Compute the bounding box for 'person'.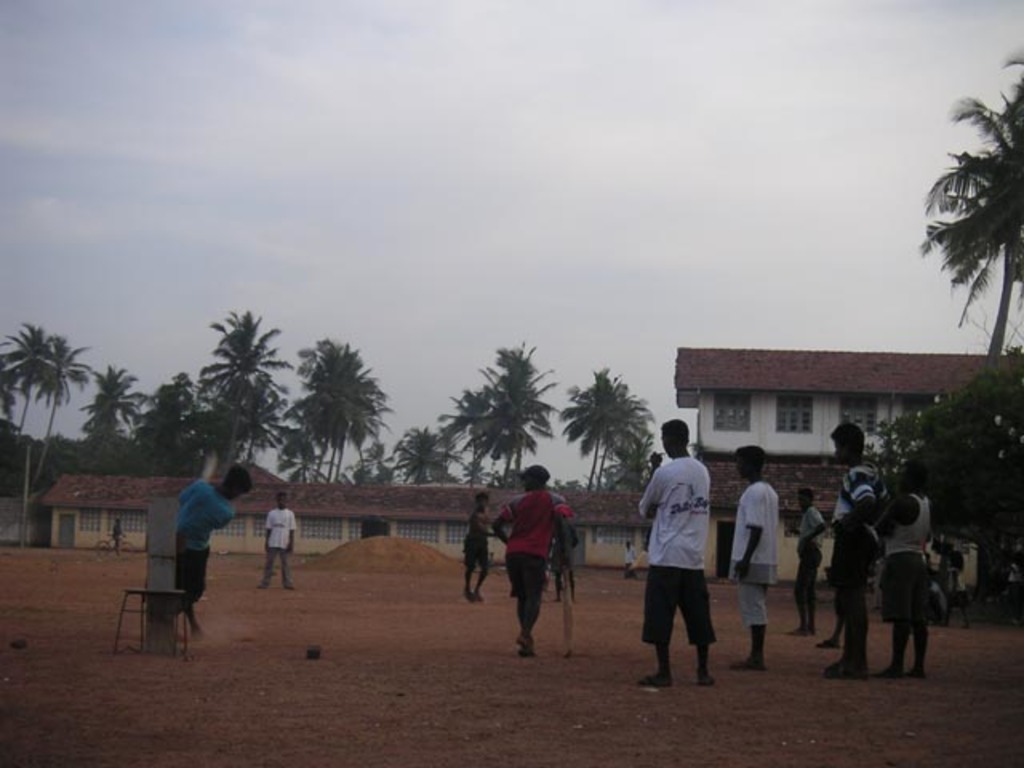
region(253, 483, 301, 598).
